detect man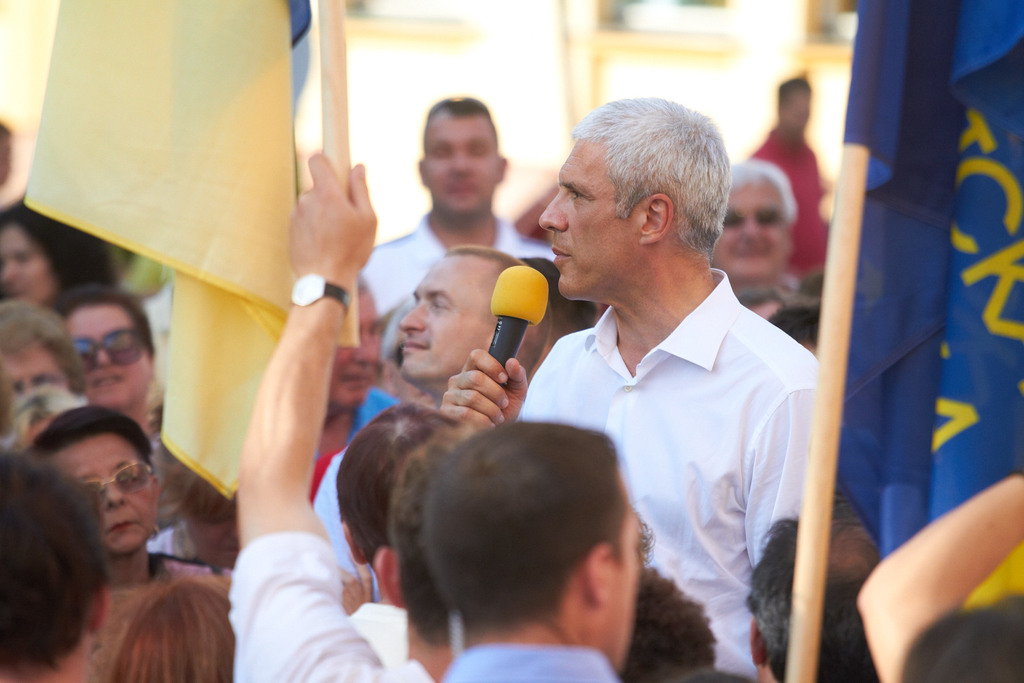
419, 422, 641, 682
